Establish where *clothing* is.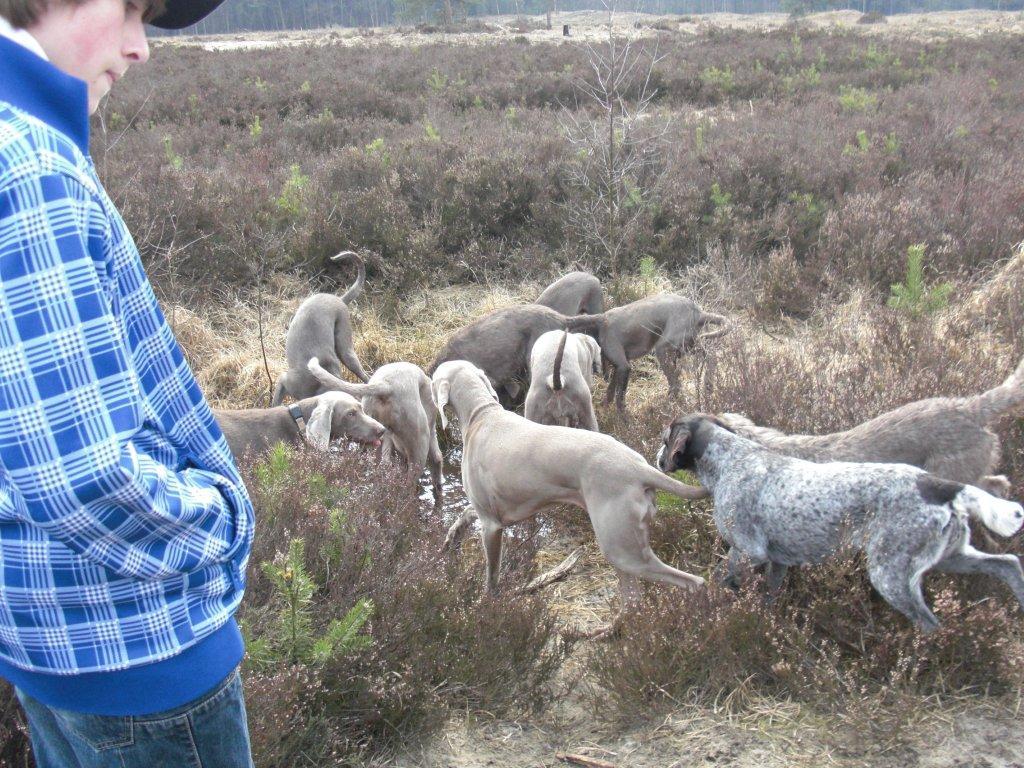
Established at (x1=19, y1=57, x2=241, y2=731).
